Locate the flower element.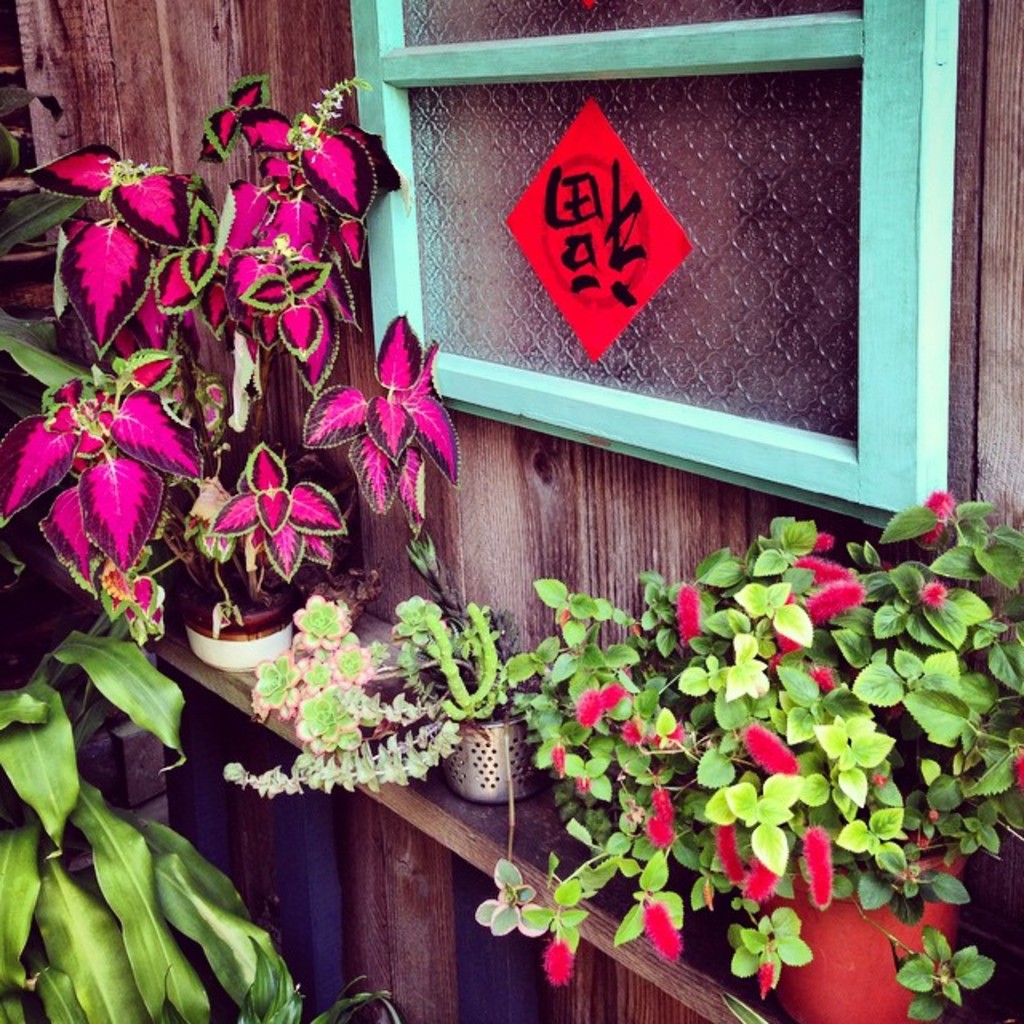
Element bbox: pyautogui.locateOnScreen(915, 499, 957, 547).
